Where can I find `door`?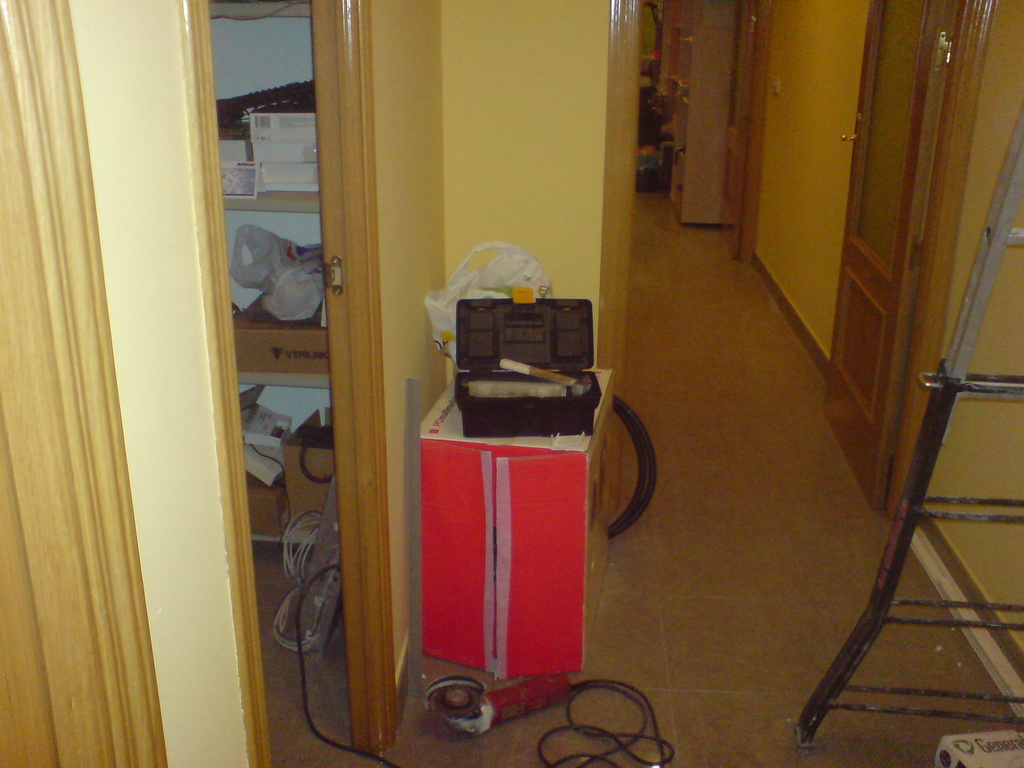
You can find it at x1=812, y1=0, x2=959, y2=505.
